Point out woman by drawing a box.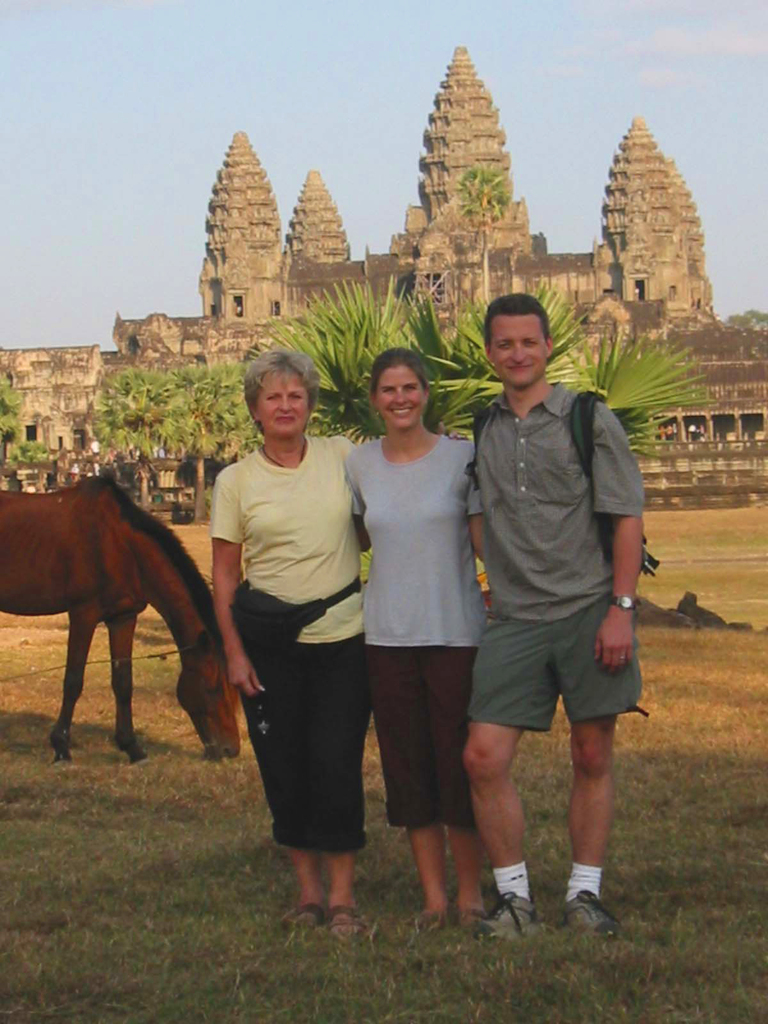
[339, 324, 500, 900].
